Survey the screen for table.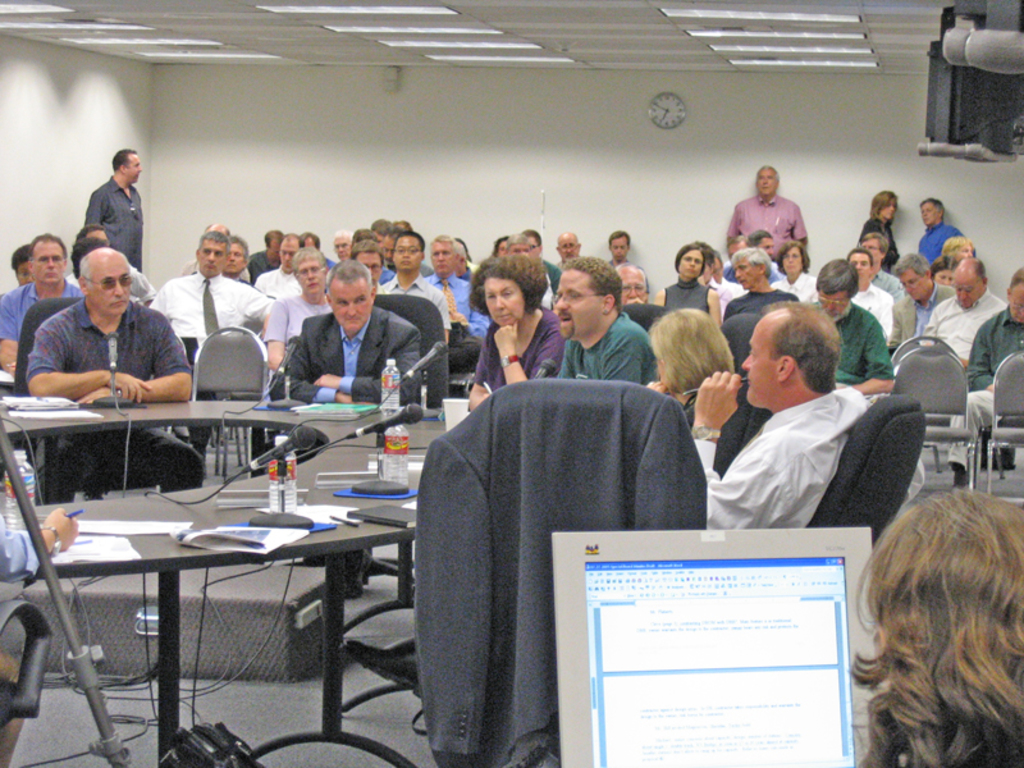
Survey found: region(0, 403, 448, 767).
